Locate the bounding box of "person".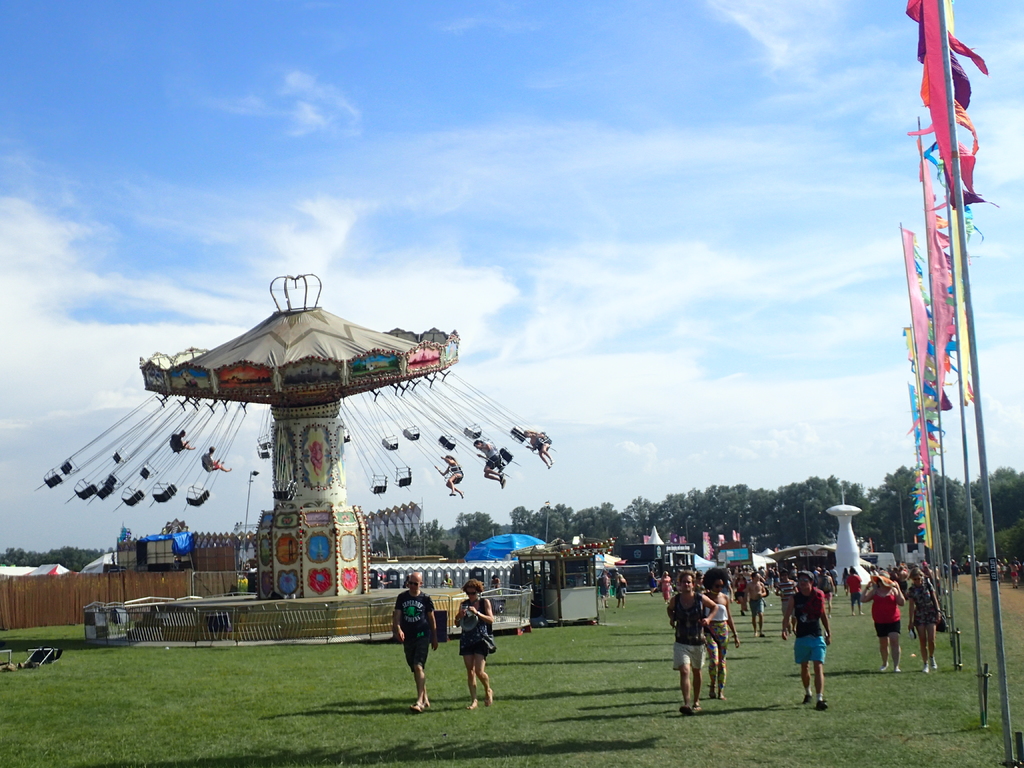
Bounding box: (left=664, top=569, right=719, bottom=717).
